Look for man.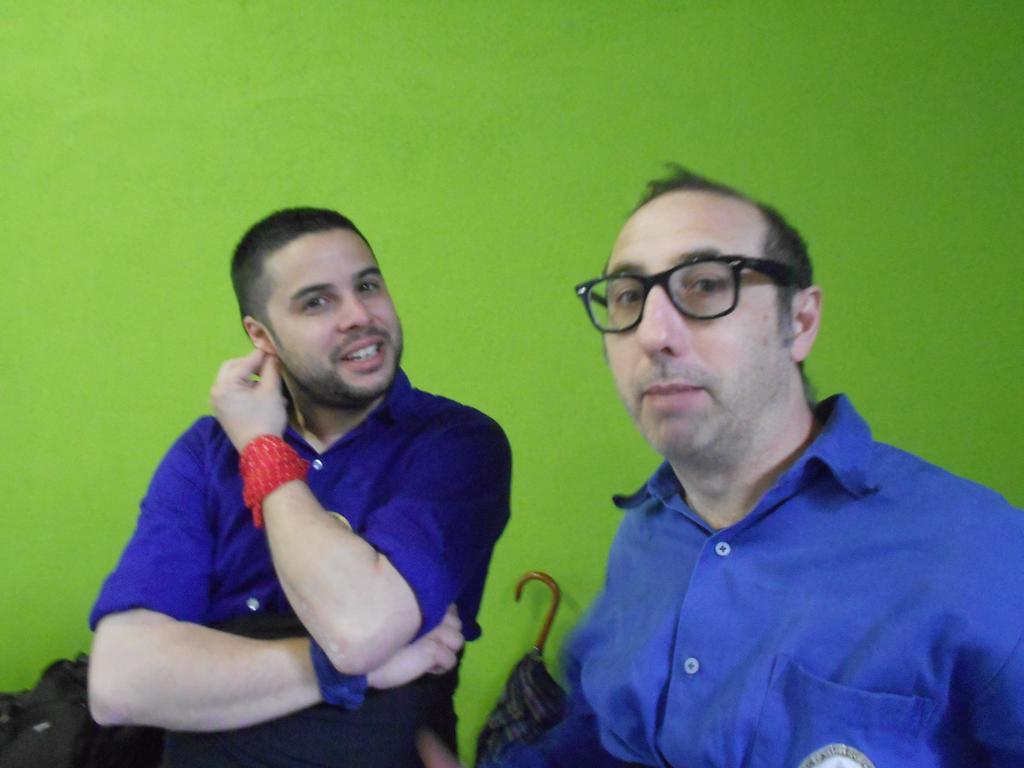
Found: 91, 204, 512, 767.
